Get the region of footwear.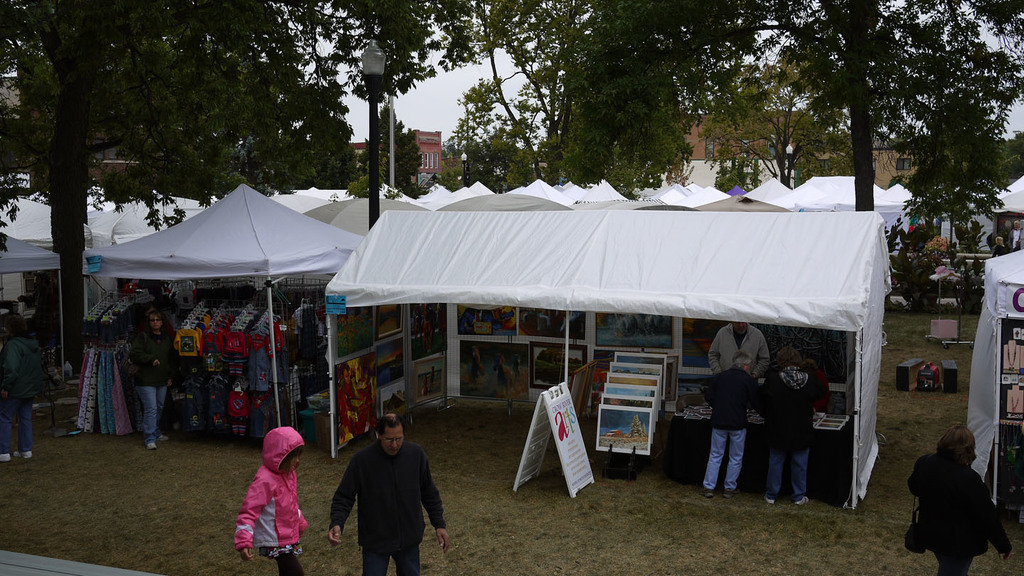
bbox=[703, 490, 714, 498].
